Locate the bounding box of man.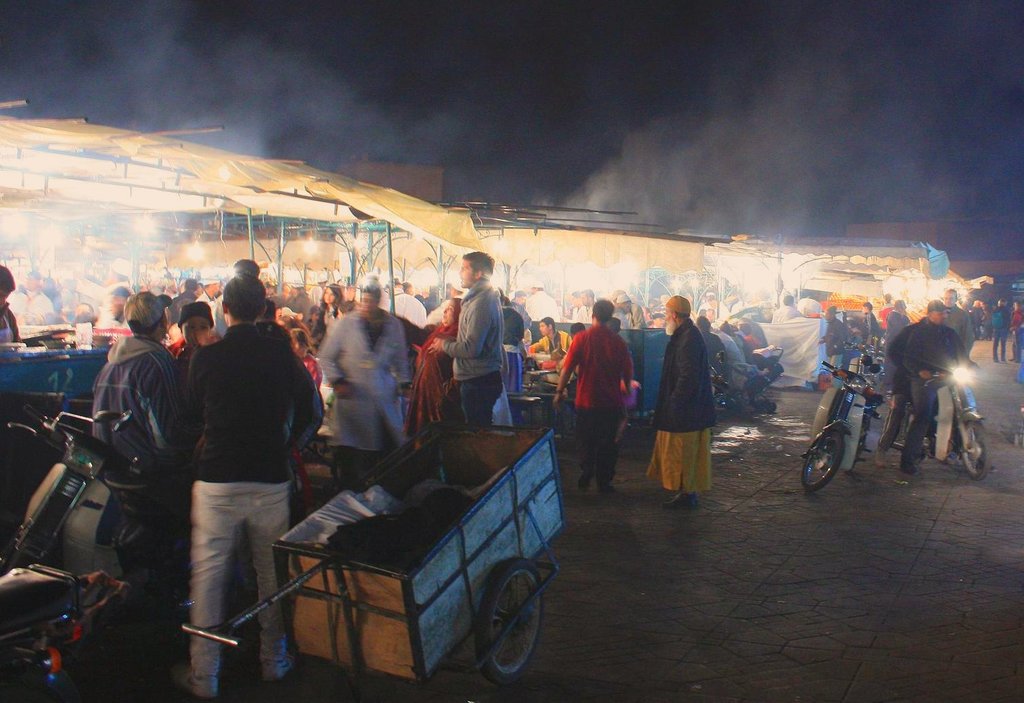
Bounding box: (x1=0, y1=267, x2=20, y2=351).
